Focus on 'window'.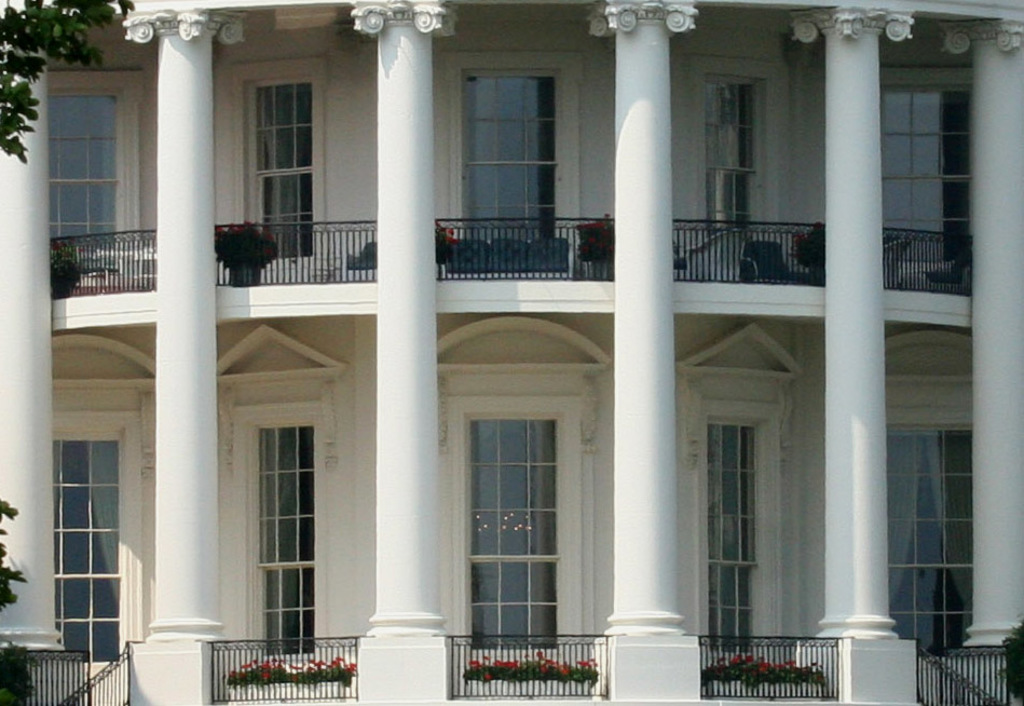
Focused at (left=44, top=403, right=140, bottom=661).
